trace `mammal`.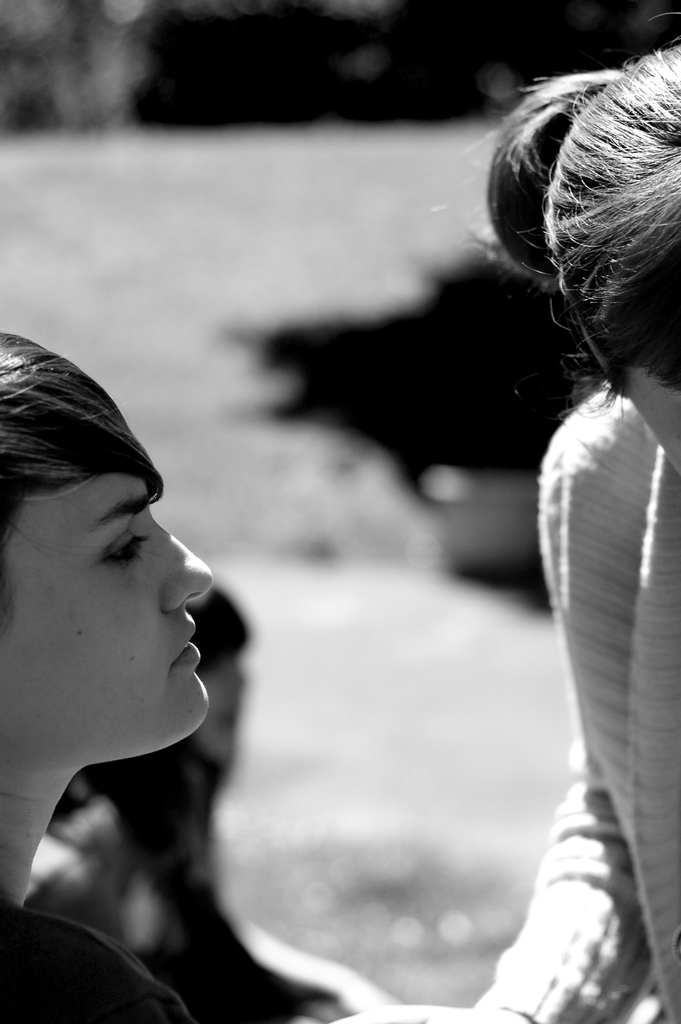
Traced to (331, 26, 680, 1023).
